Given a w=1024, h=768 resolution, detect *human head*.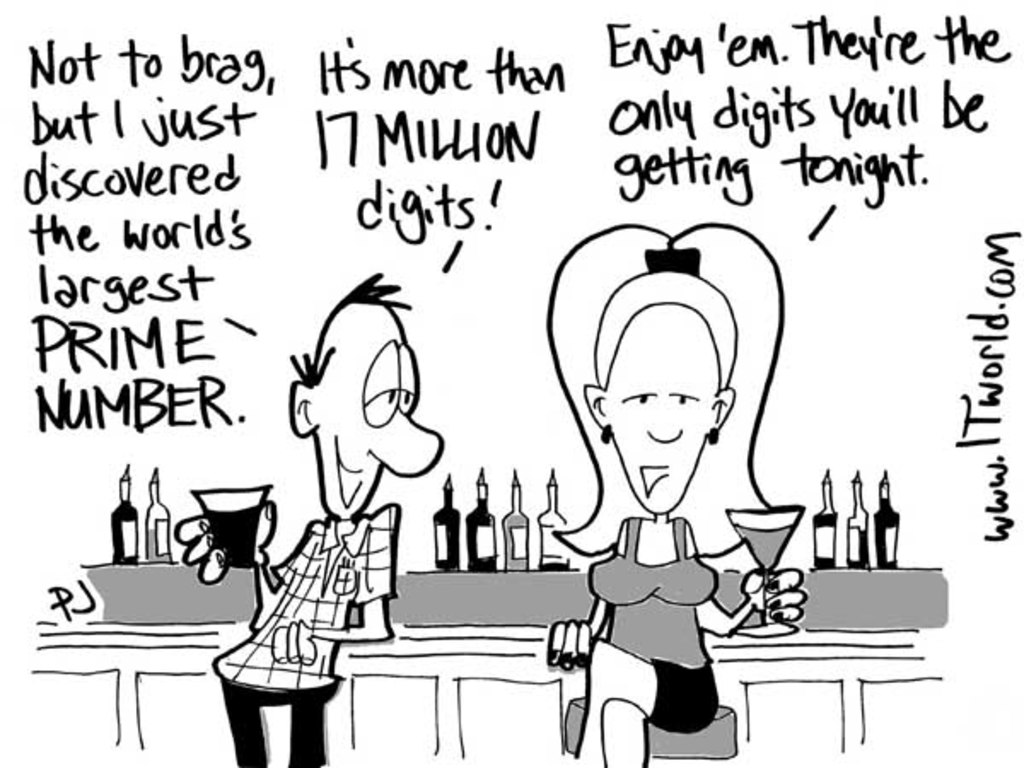
bbox(285, 273, 440, 519).
